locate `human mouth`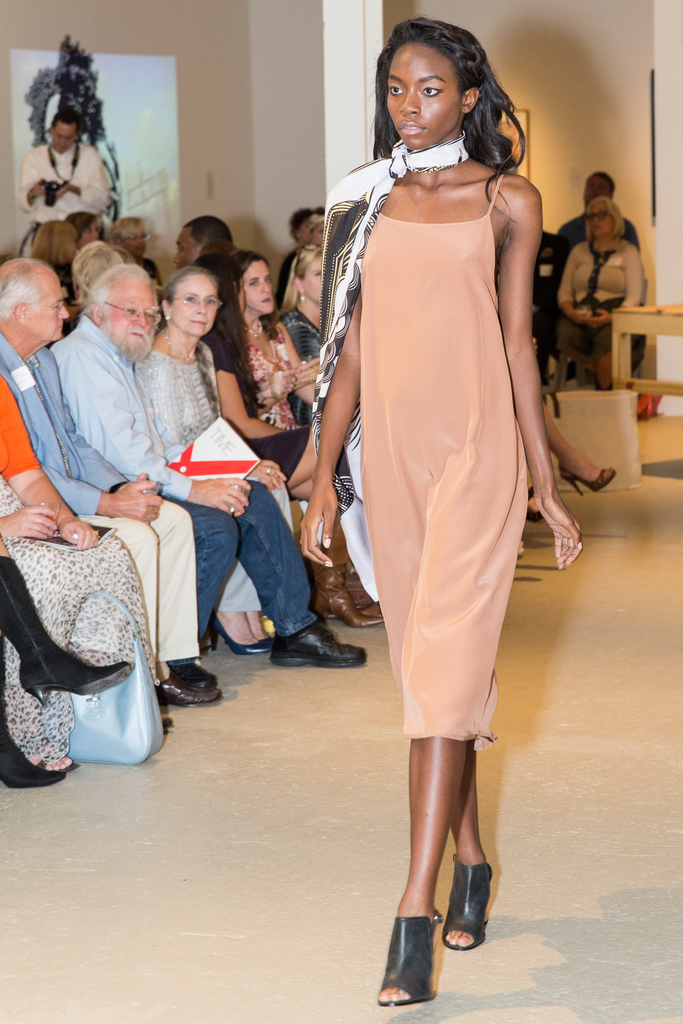
detection(189, 316, 206, 325)
